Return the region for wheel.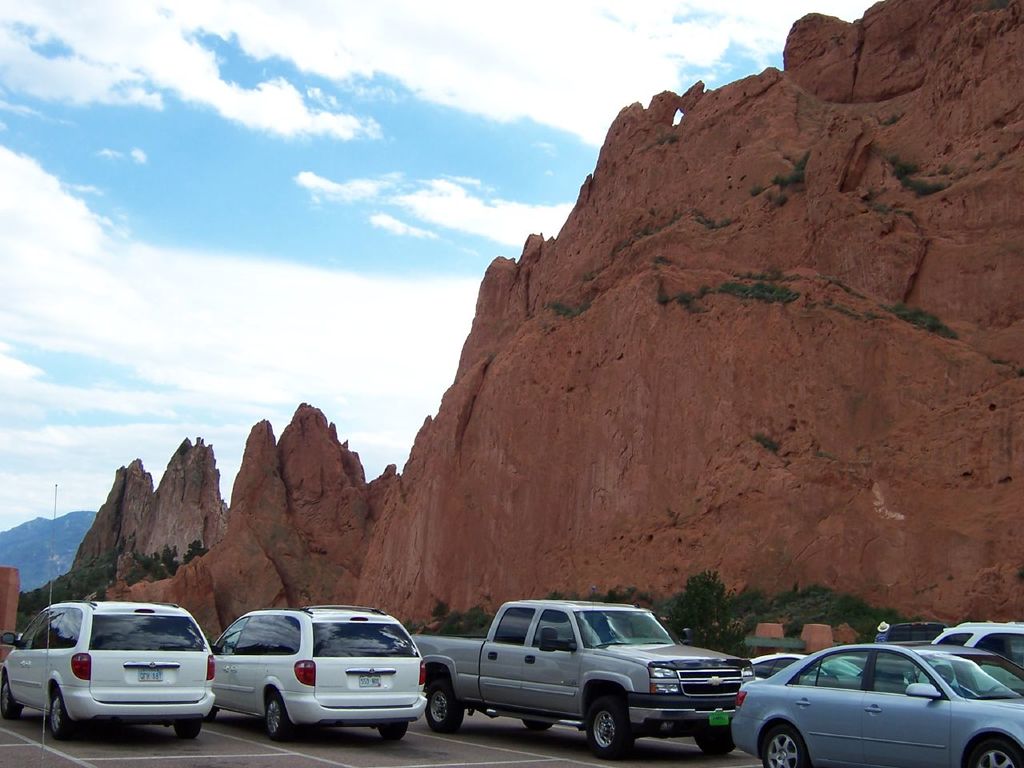
rect(205, 704, 220, 724).
